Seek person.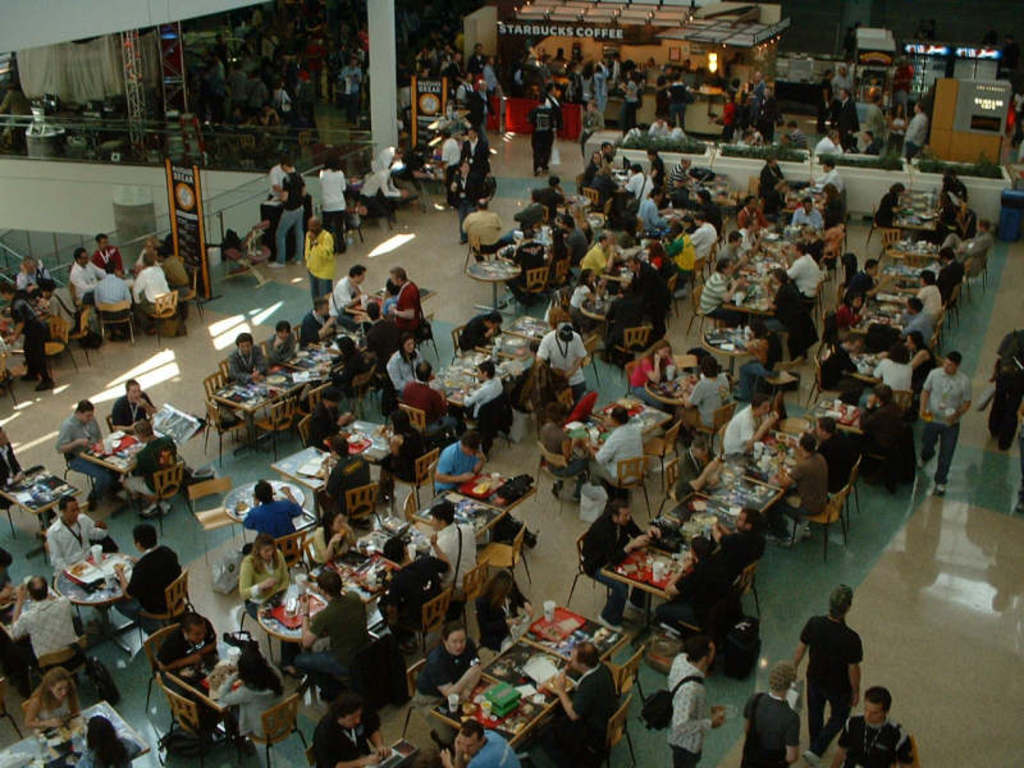
x1=375 y1=424 x2=430 y2=503.
